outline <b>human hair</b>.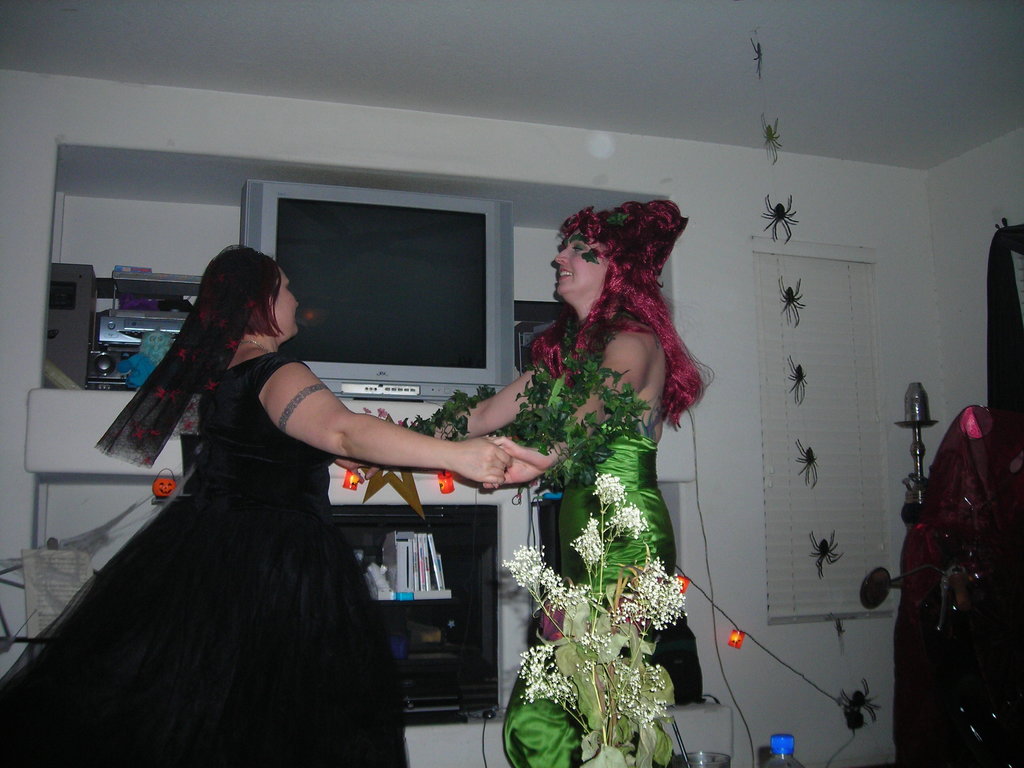
Outline: 239,257,283,336.
